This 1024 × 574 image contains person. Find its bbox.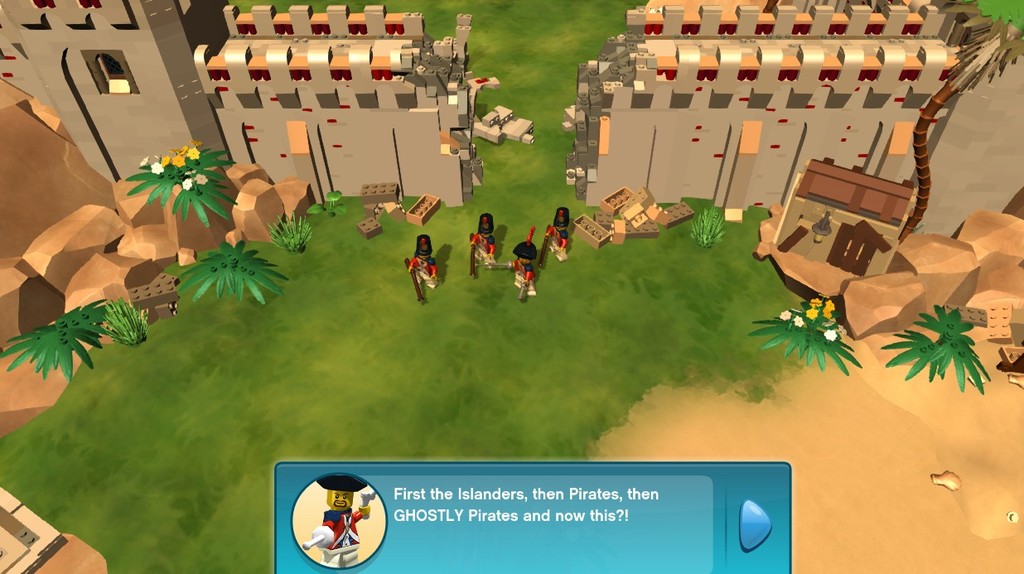
<box>302,493,370,573</box>.
